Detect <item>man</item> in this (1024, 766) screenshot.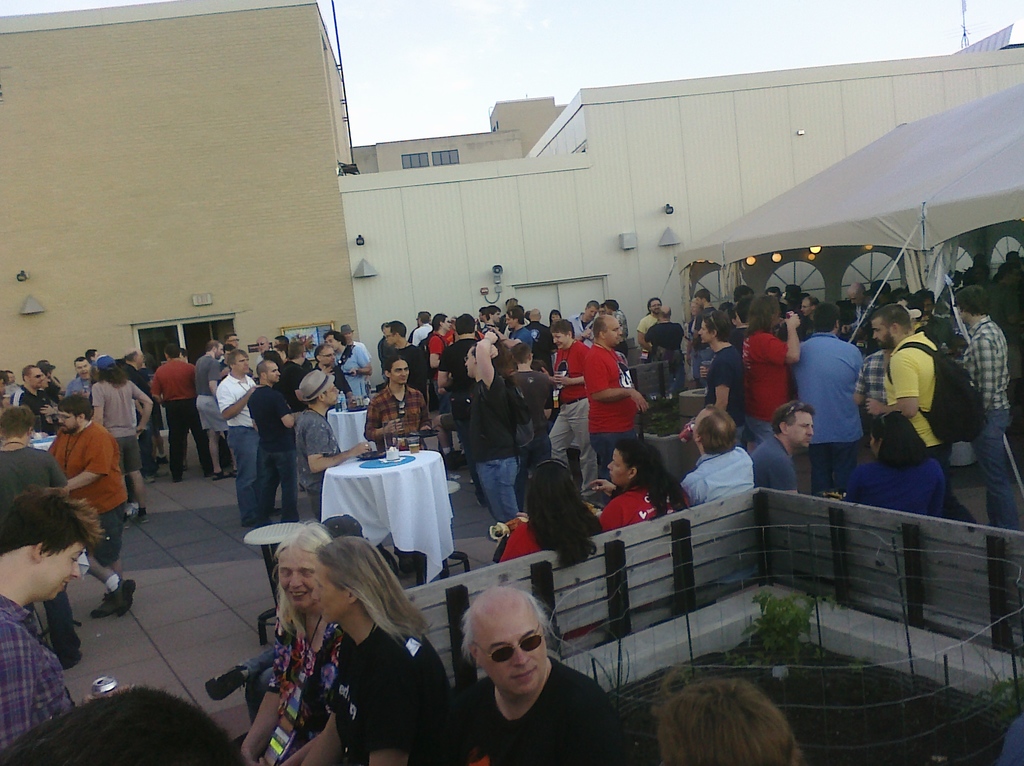
Detection: BBox(312, 341, 355, 408).
